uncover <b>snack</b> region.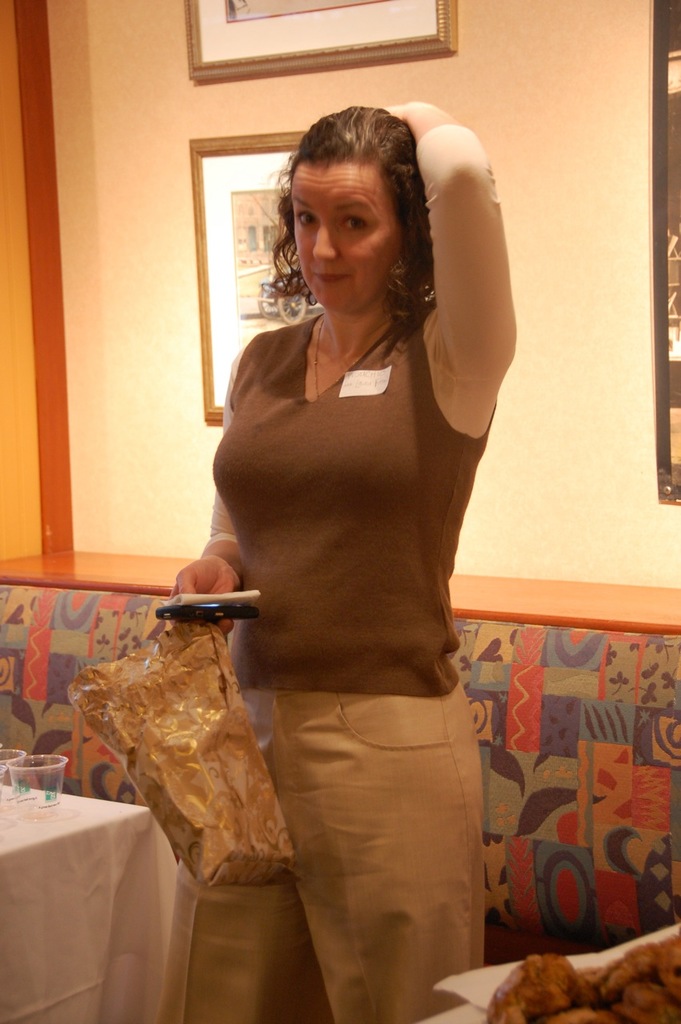
Uncovered: locate(483, 930, 680, 1023).
